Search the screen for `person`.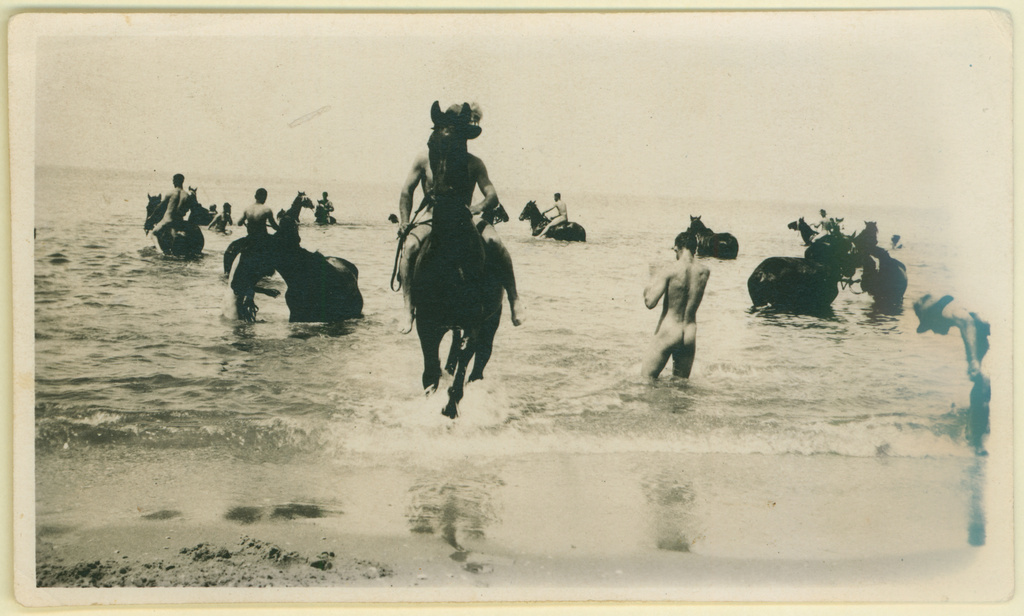
Found at box=[147, 176, 192, 235].
